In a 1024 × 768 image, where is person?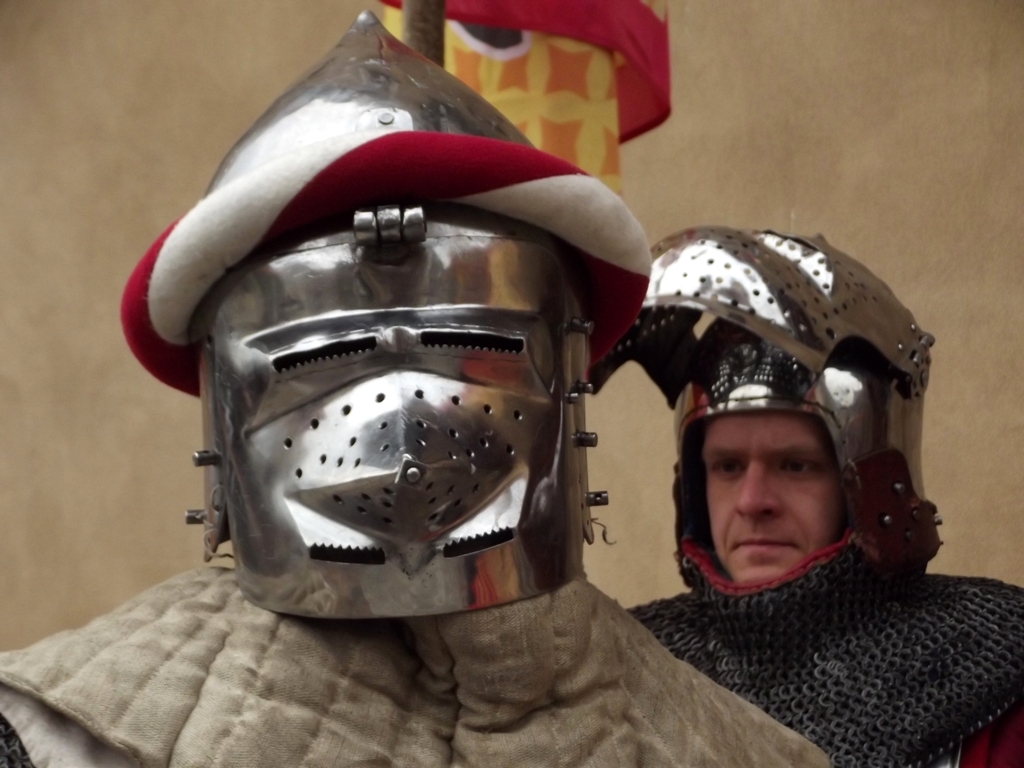
[571, 217, 959, 736].
